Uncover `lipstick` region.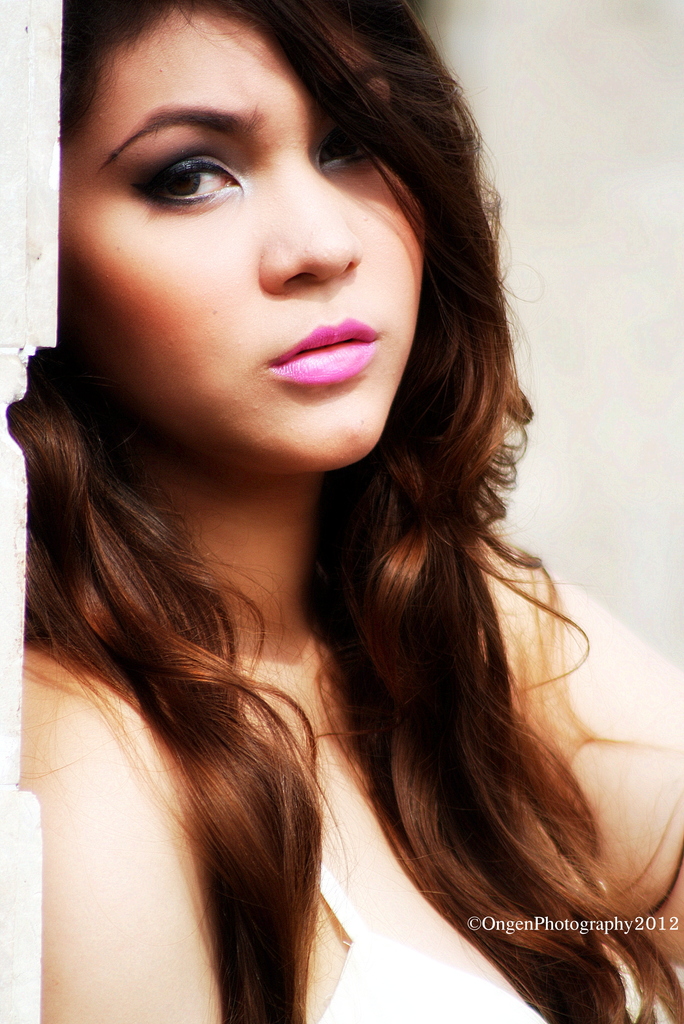
Uncovered: 254:319:376:380.
